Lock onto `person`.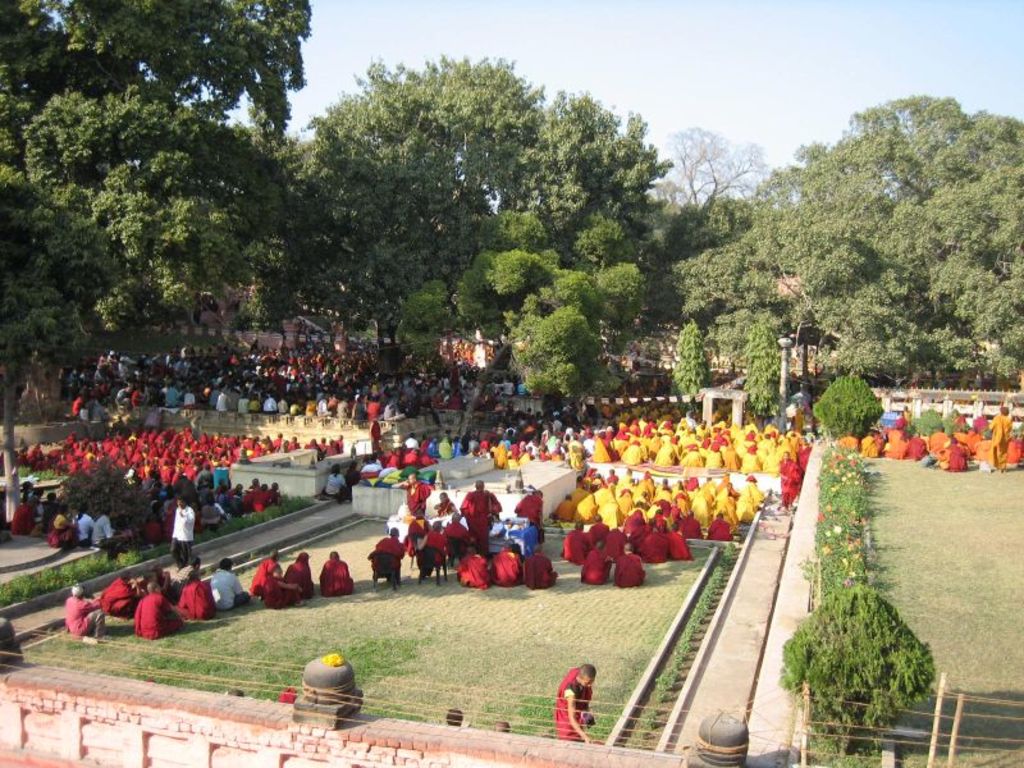
Locked: [left=573, top=485, right=598, bottom=522].
